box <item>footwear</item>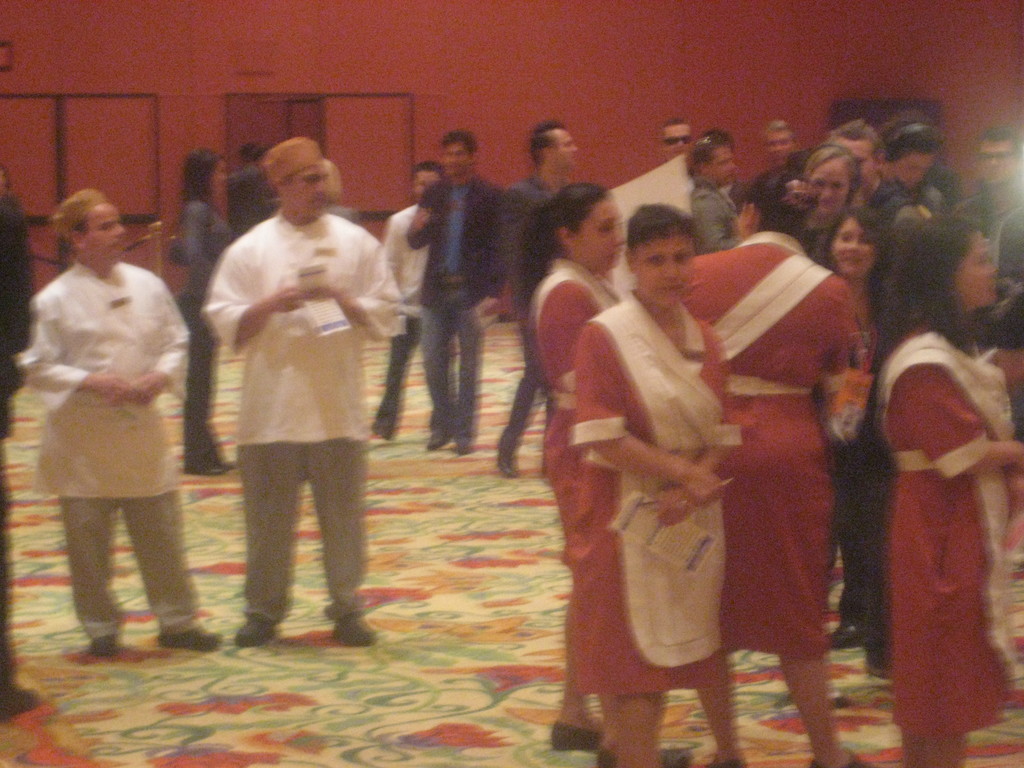
493/451/515/481
